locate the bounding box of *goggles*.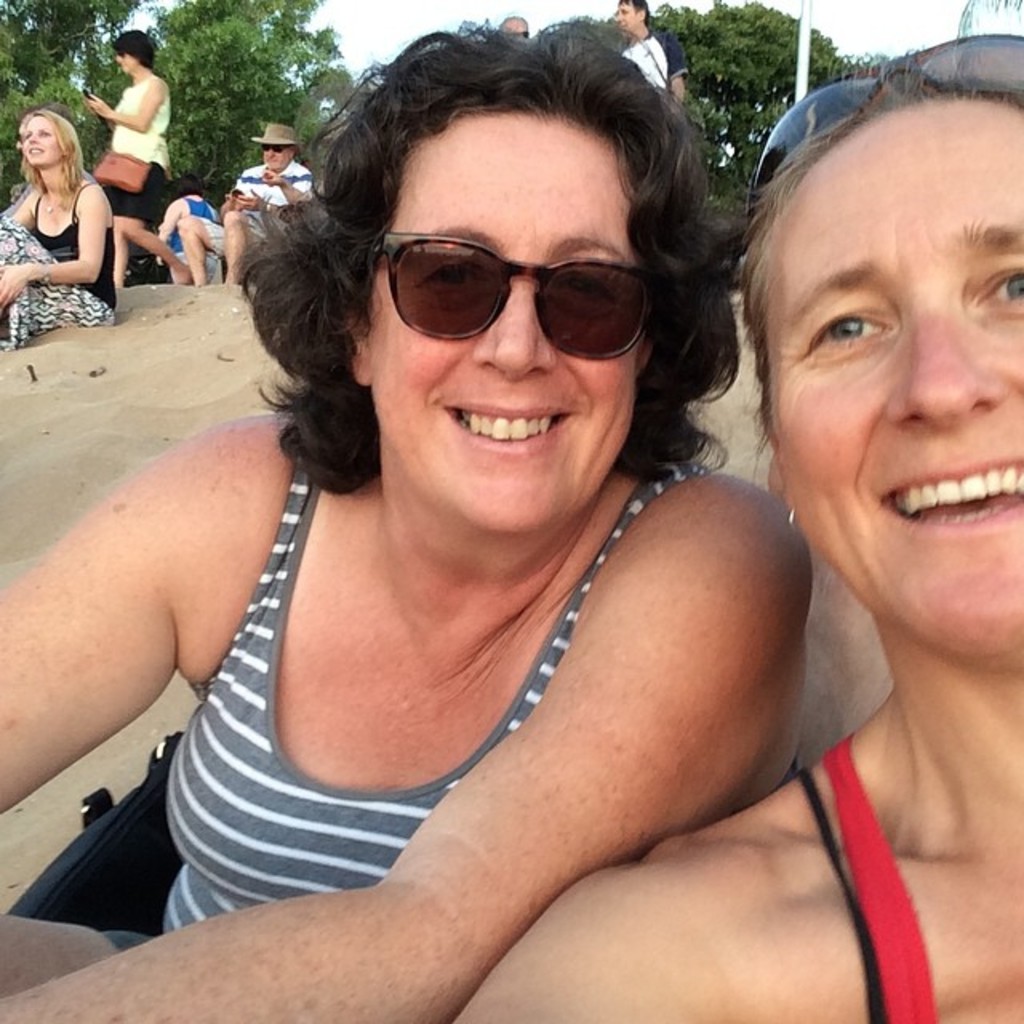
Bounding box: (347, 214, 691, 341).
